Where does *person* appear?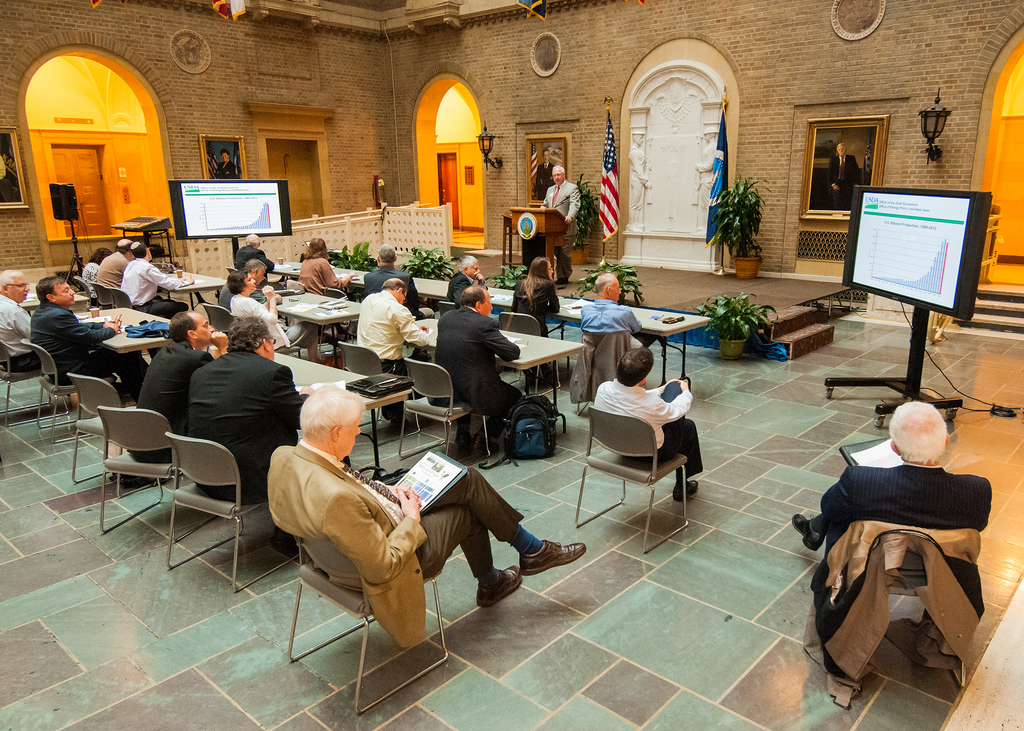
Appears at 81 248 111 307.
